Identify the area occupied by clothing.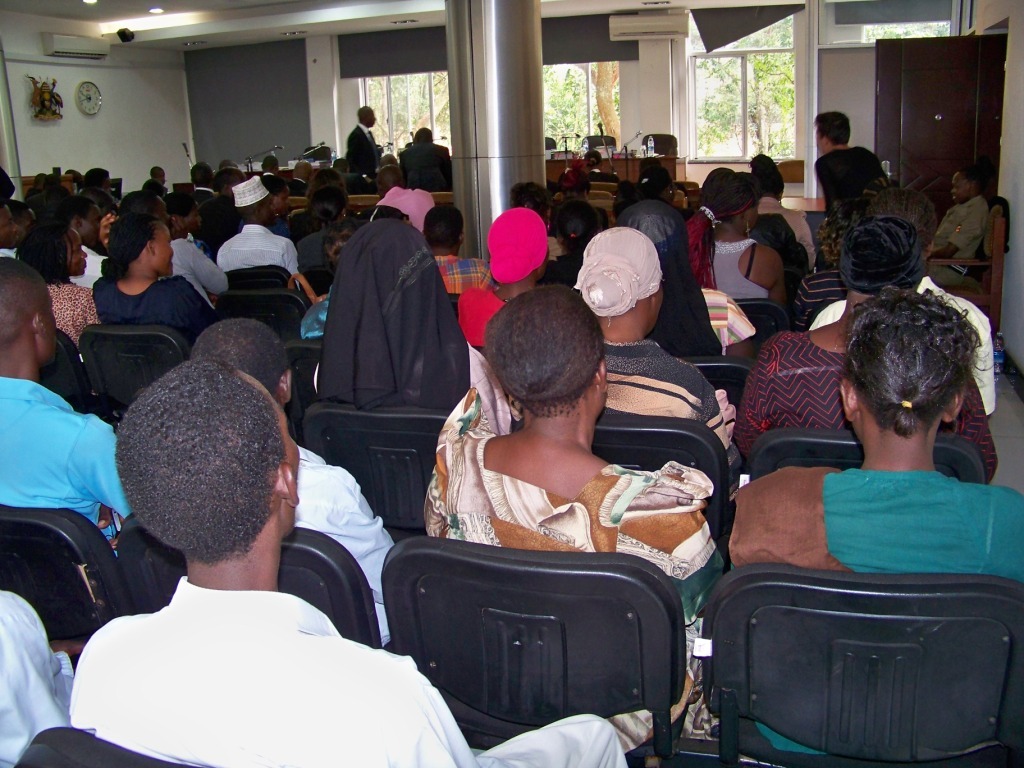
Area: 922:194:988:277.
